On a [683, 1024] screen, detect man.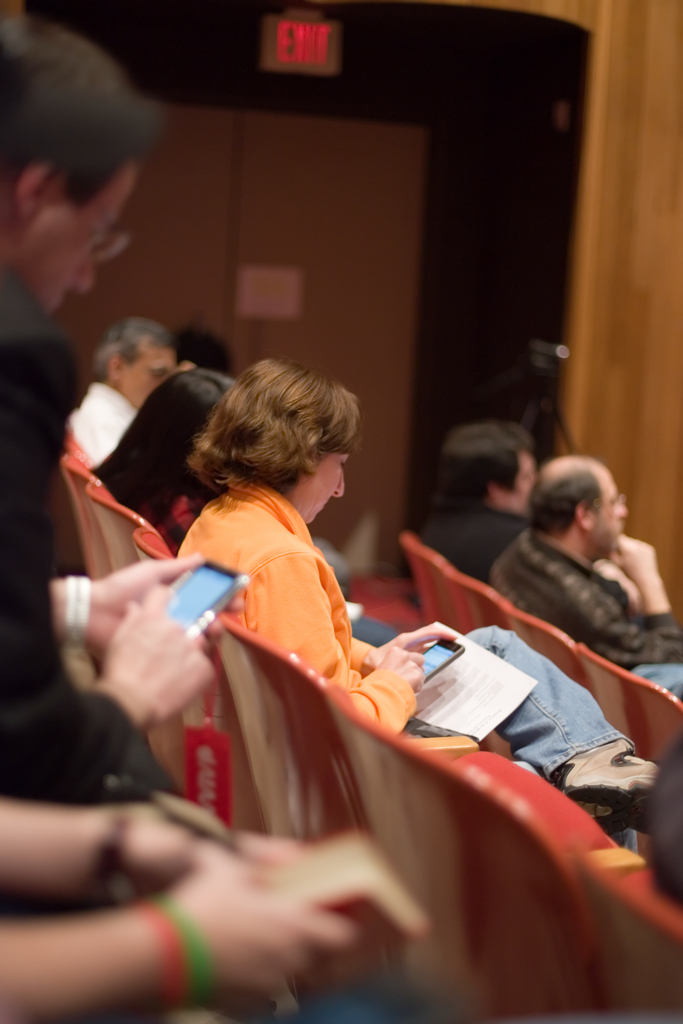
box=[422, 413, 541, 581].
